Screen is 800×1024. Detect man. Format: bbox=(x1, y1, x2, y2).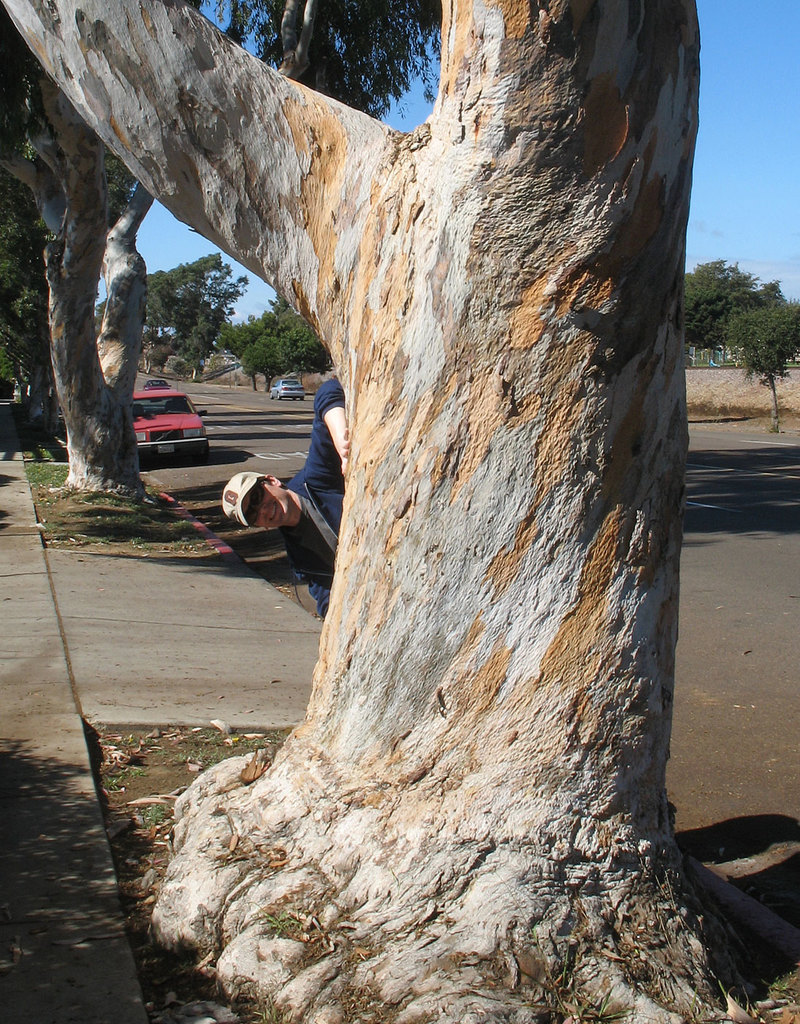
bbox=(220, 368, 355, 607).
